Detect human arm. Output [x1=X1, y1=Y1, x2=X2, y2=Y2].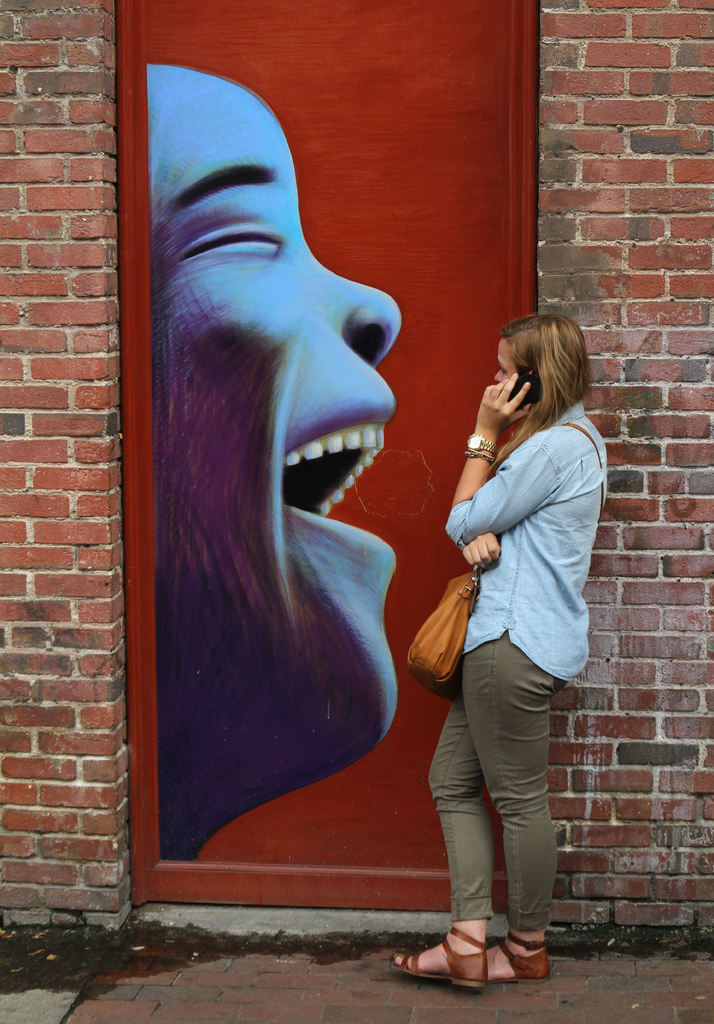
[x1=462, y1=533, x2=499, y2=572].
